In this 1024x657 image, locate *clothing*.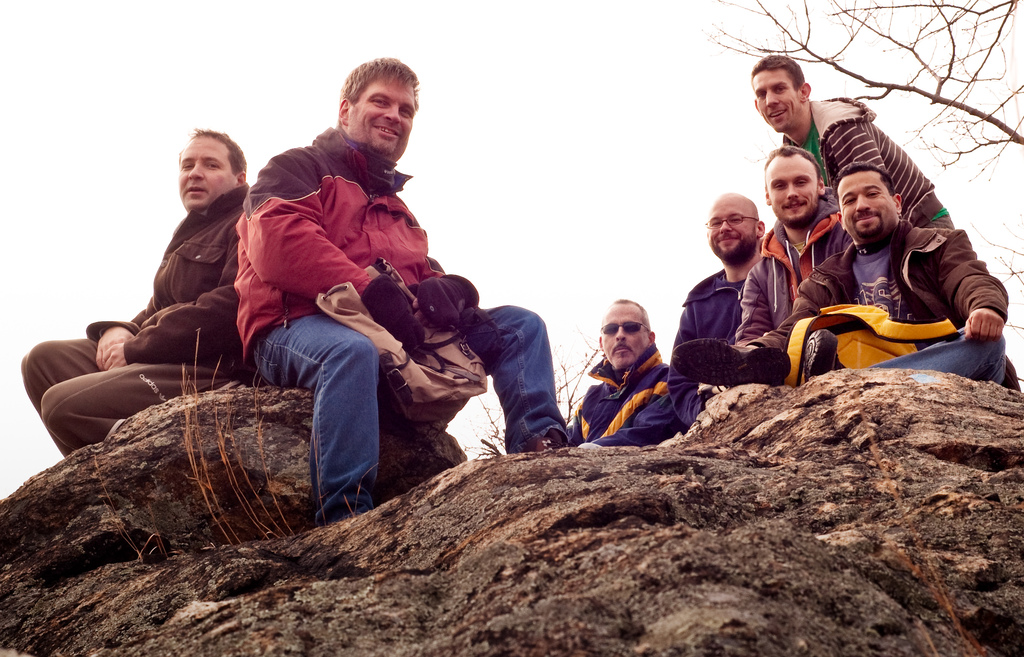
Bounding box: rect(564, 352, 675, 447).
